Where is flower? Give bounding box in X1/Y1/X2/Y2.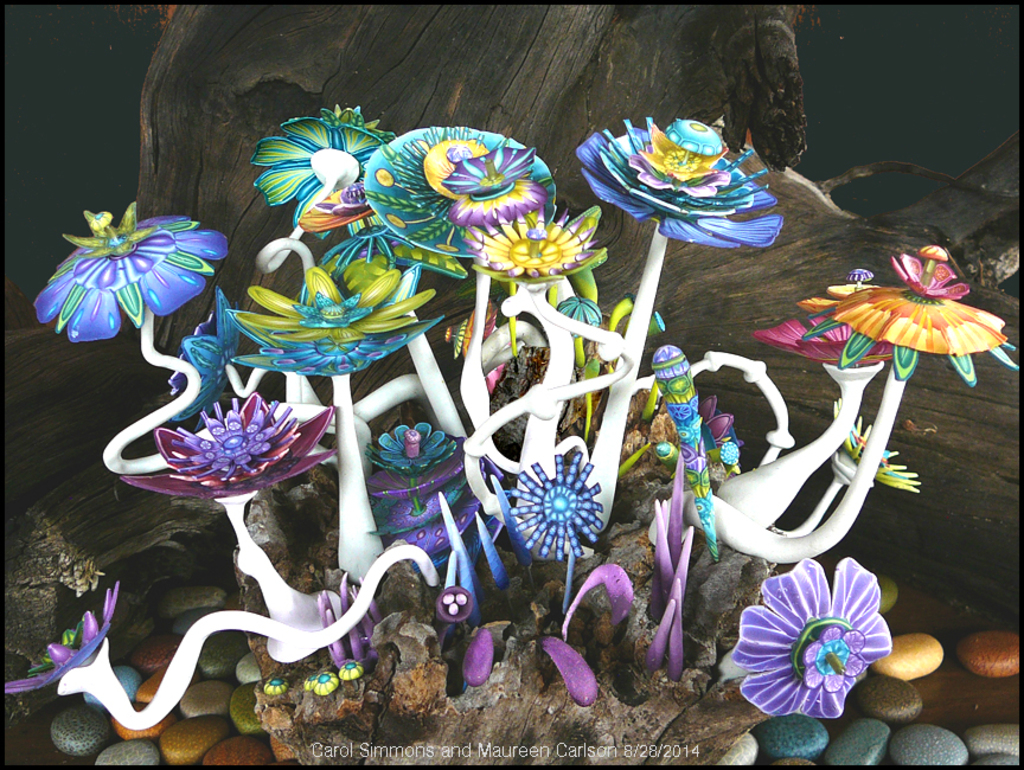
34/199/229/351.
